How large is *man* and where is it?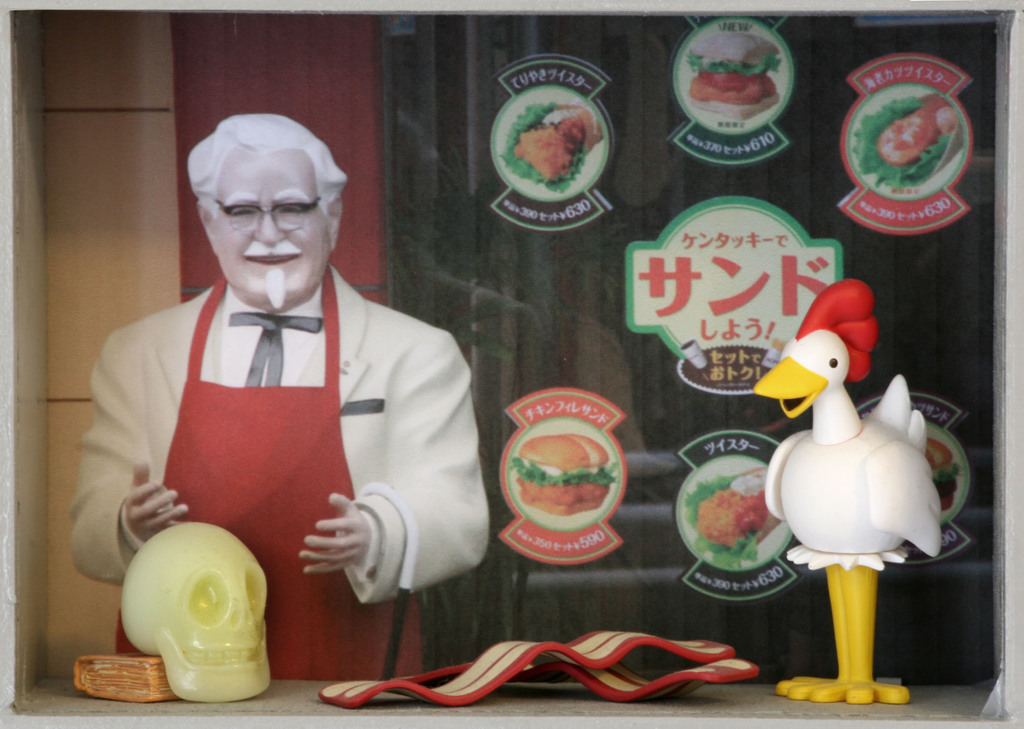
Bounding box: rect(71, 114, 488, 668).
